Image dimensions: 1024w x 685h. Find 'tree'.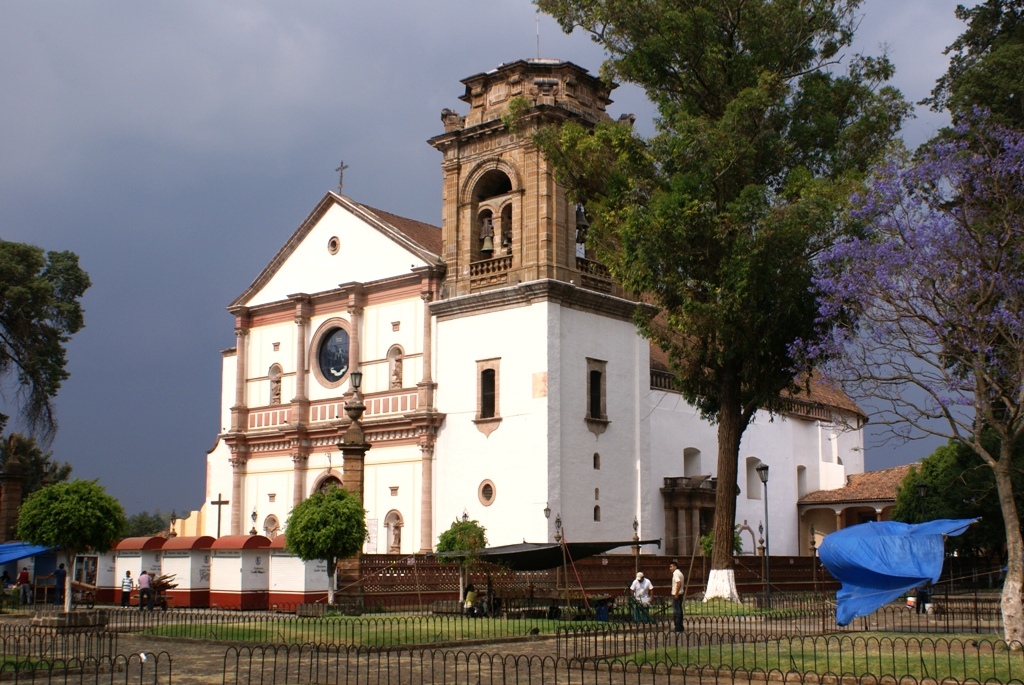
Rect(285, 482, 365, 613).
